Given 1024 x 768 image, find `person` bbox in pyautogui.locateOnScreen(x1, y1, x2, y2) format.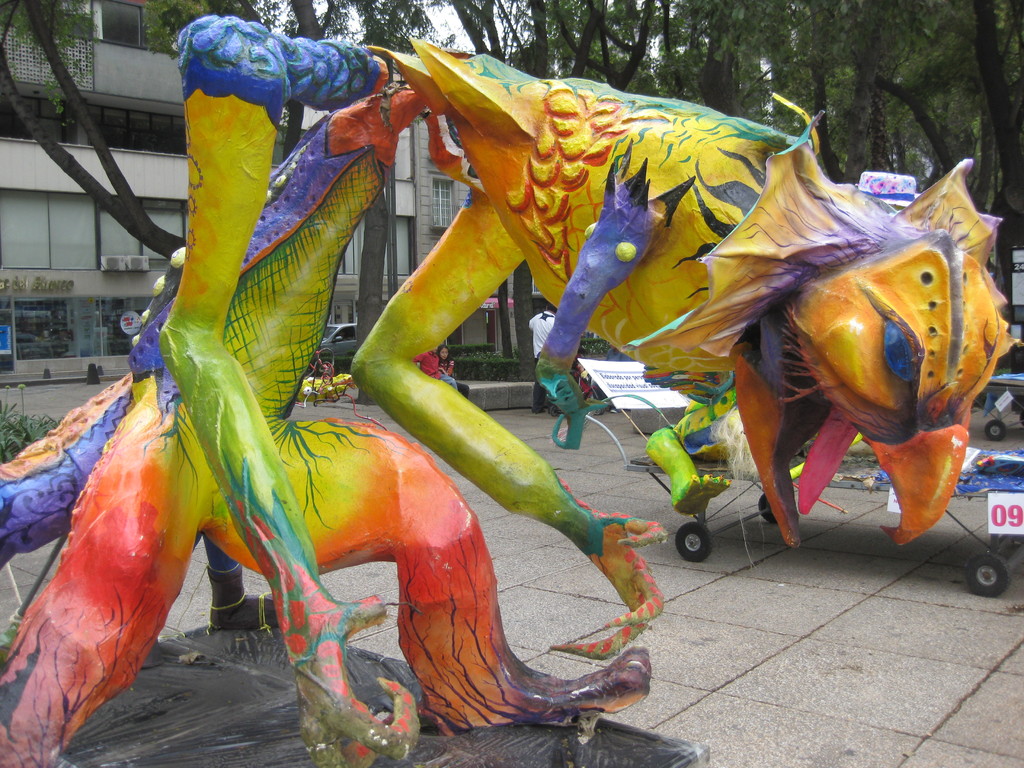
pyautogui.locateOnScreen(526, 299, 559, 417).
